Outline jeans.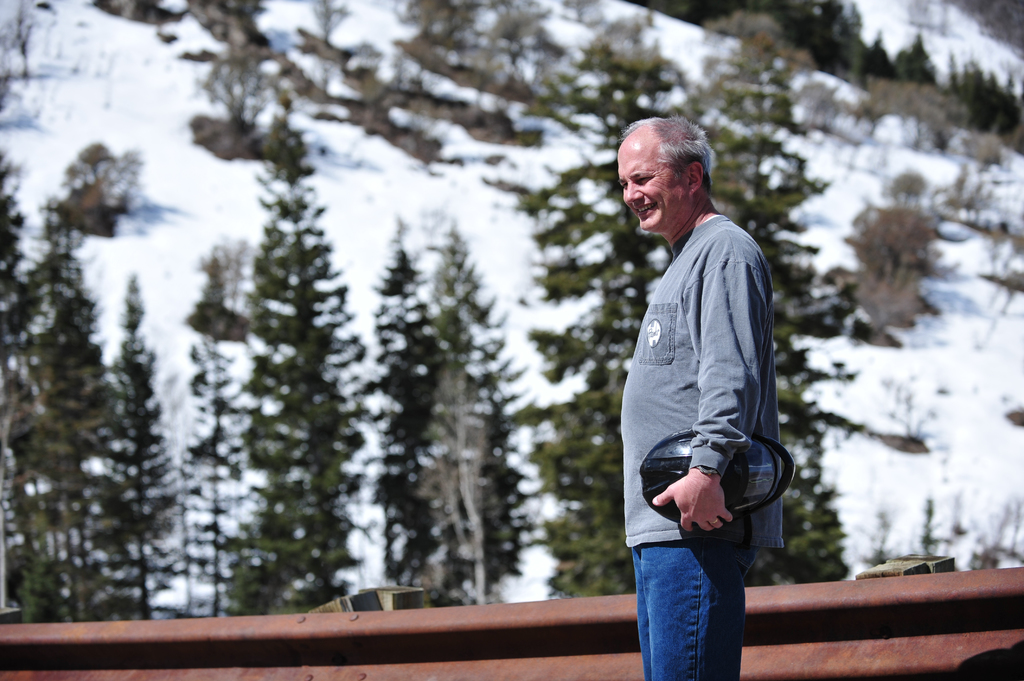
Outline: 633/537/766/680.
